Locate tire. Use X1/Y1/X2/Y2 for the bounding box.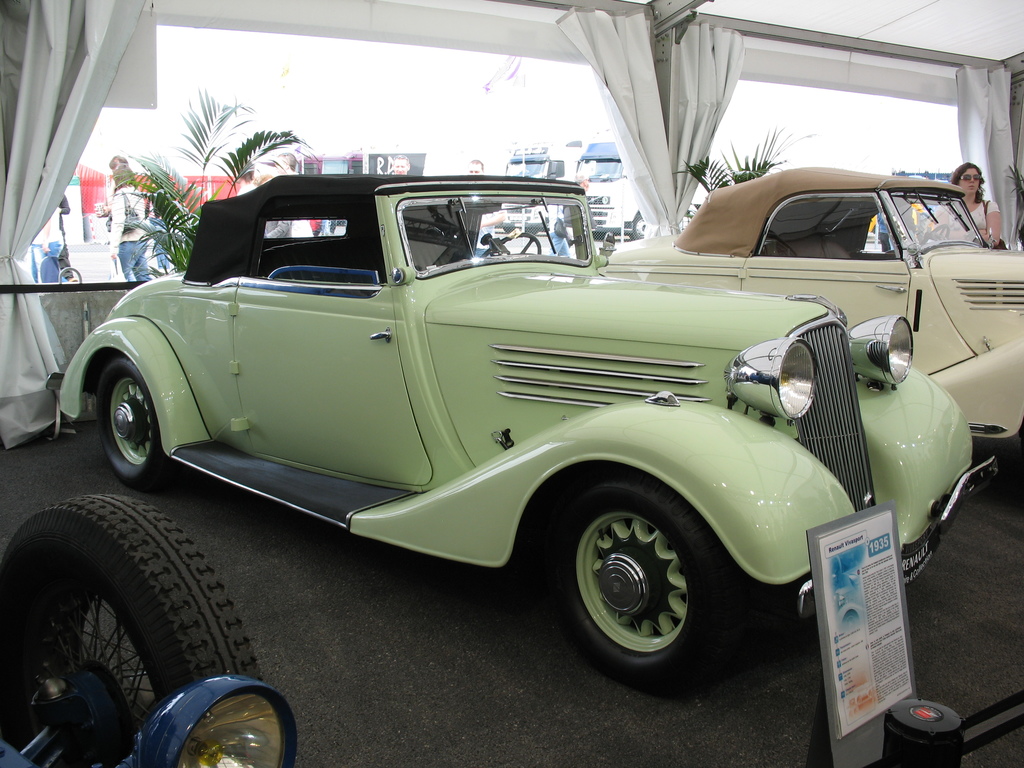
544/484/737/683.
